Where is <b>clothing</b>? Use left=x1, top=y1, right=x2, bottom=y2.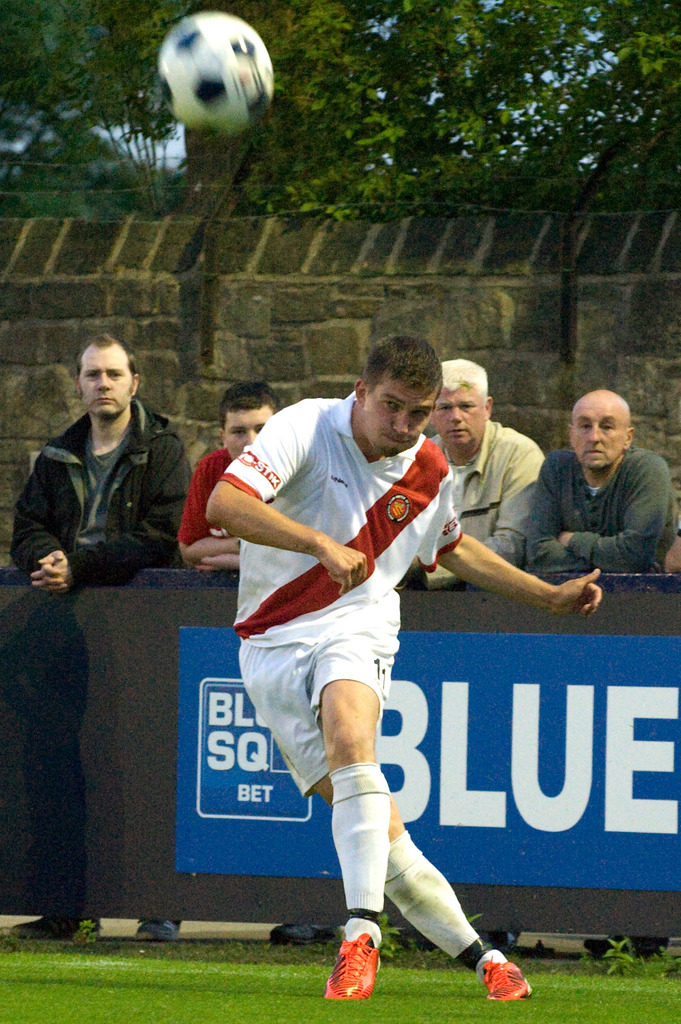
left=506, top=447, right=677, bottom=581.
